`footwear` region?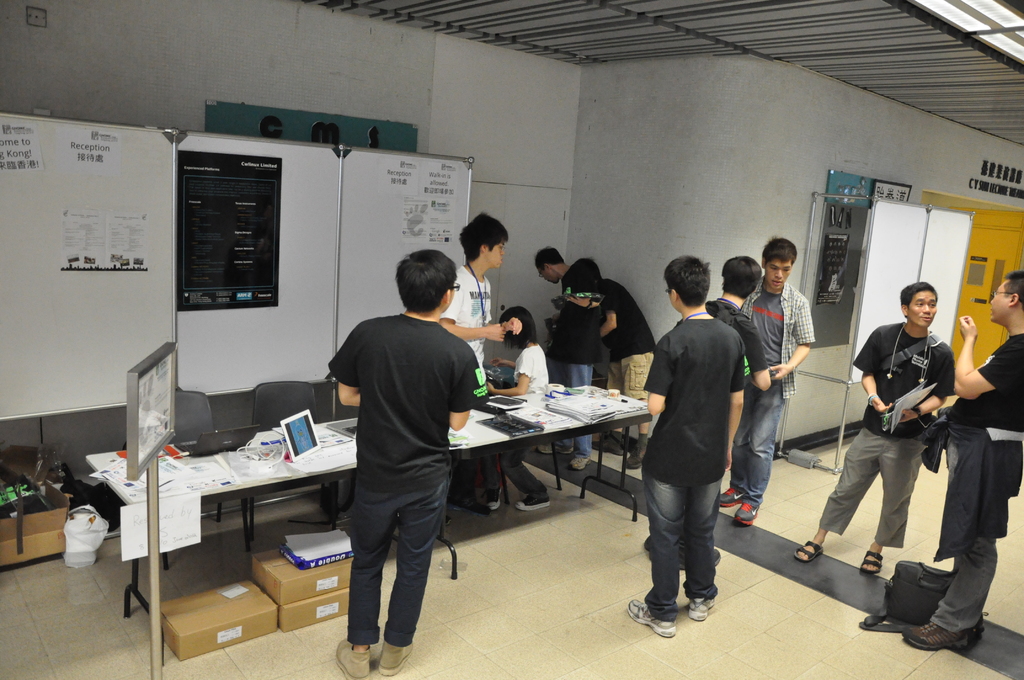
select_region(593, 435, 612, 454)
